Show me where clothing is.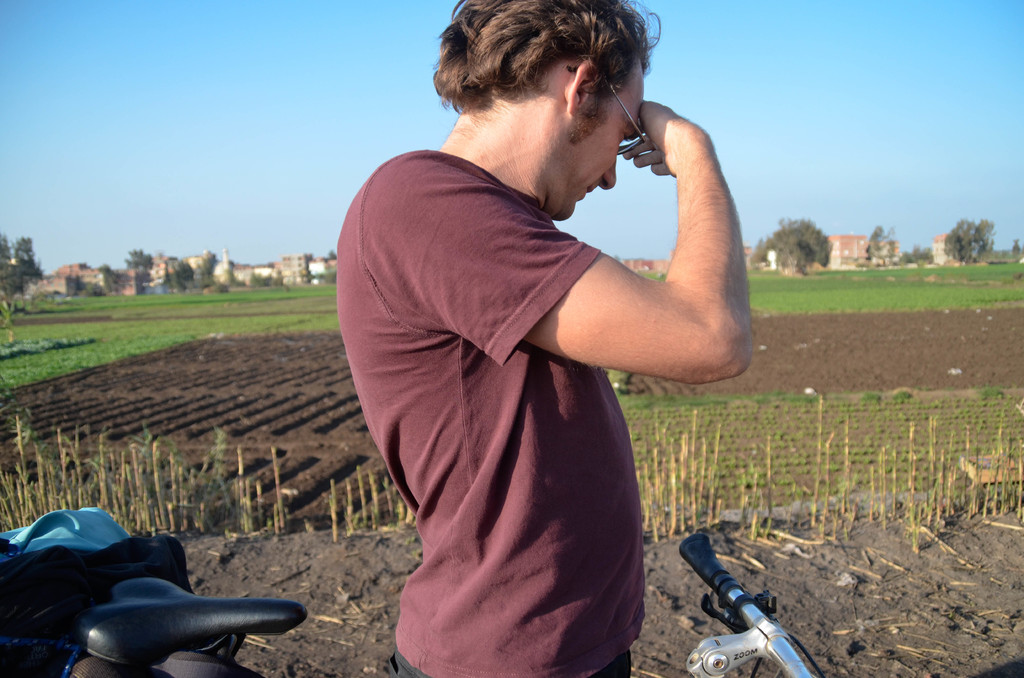
clothing is at 337,84,685,649.
